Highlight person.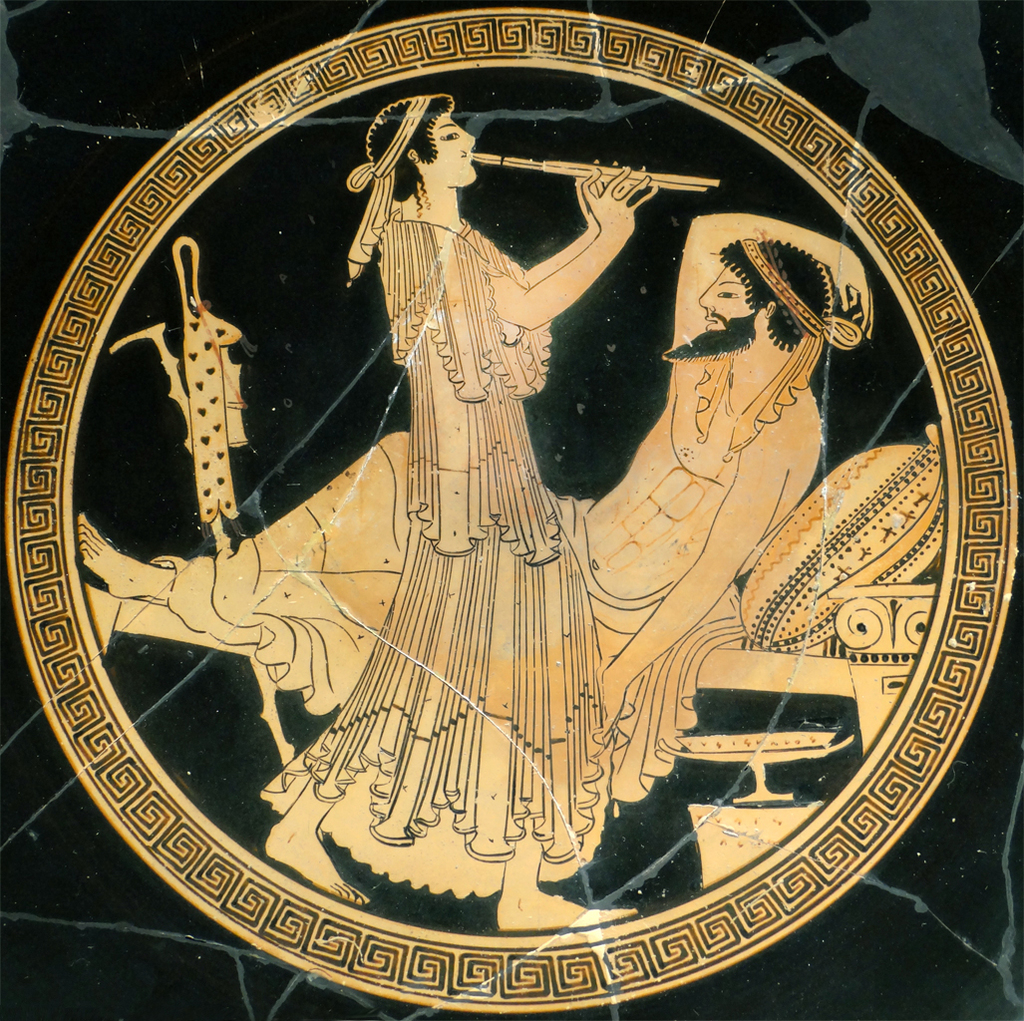
Highlighted region: (x1=78, y1=211, x2=873, y2=733).
